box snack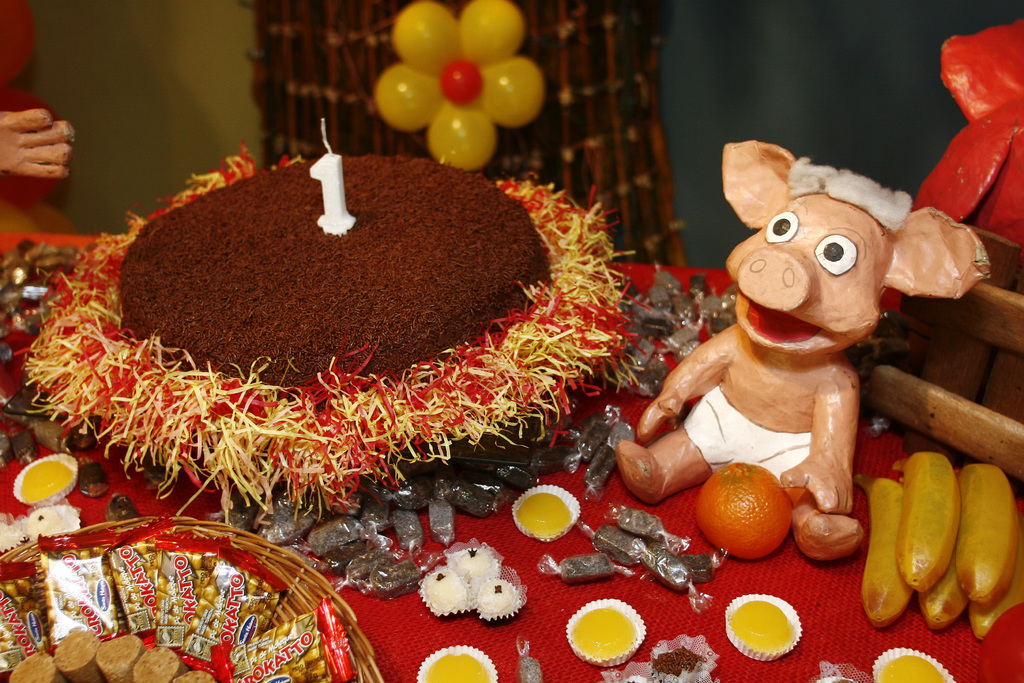
crop(451, 544, 506, 575)
